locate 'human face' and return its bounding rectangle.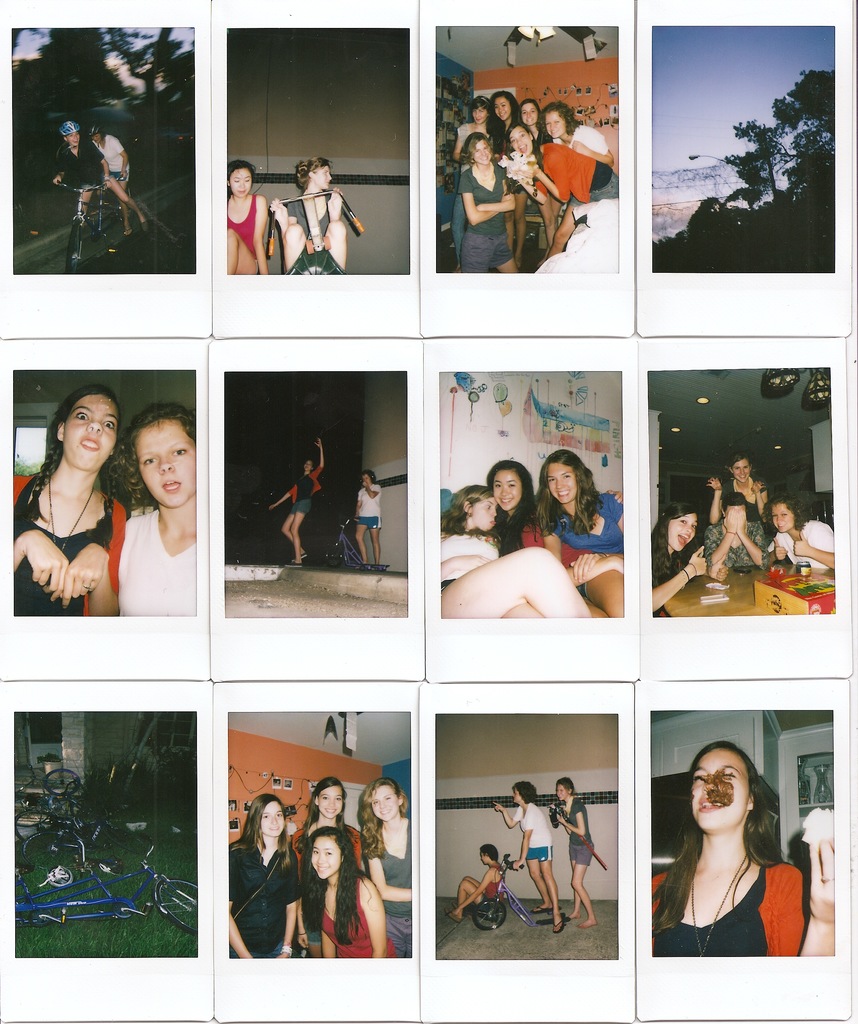
(308, 835, 340, 877).
